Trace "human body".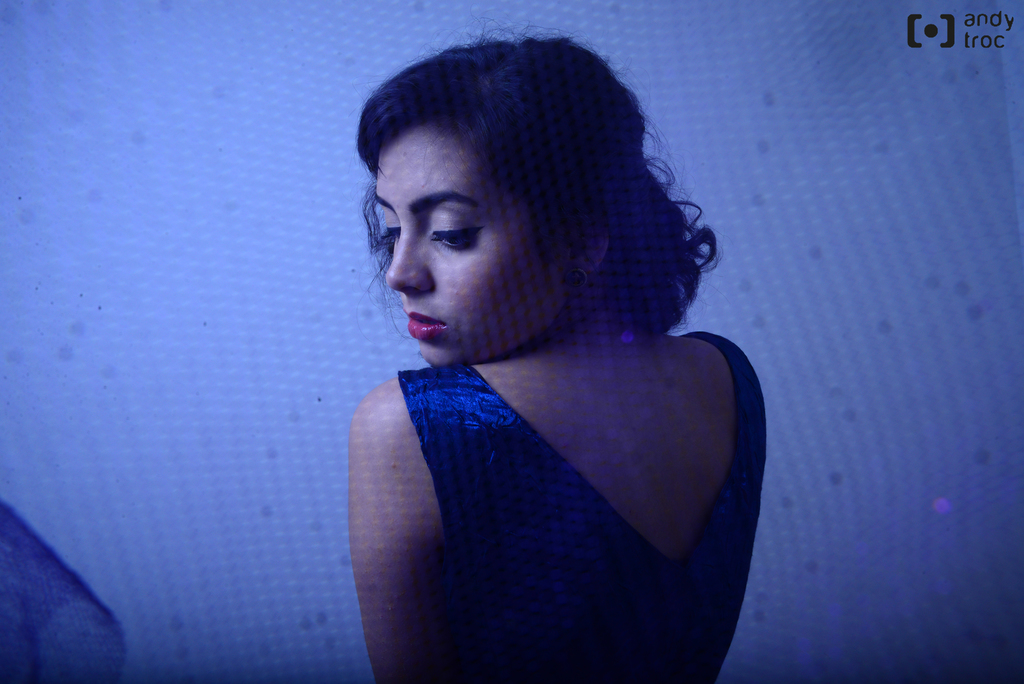
Traced to [x1=326, y1=83, x2=768, y2=683].
